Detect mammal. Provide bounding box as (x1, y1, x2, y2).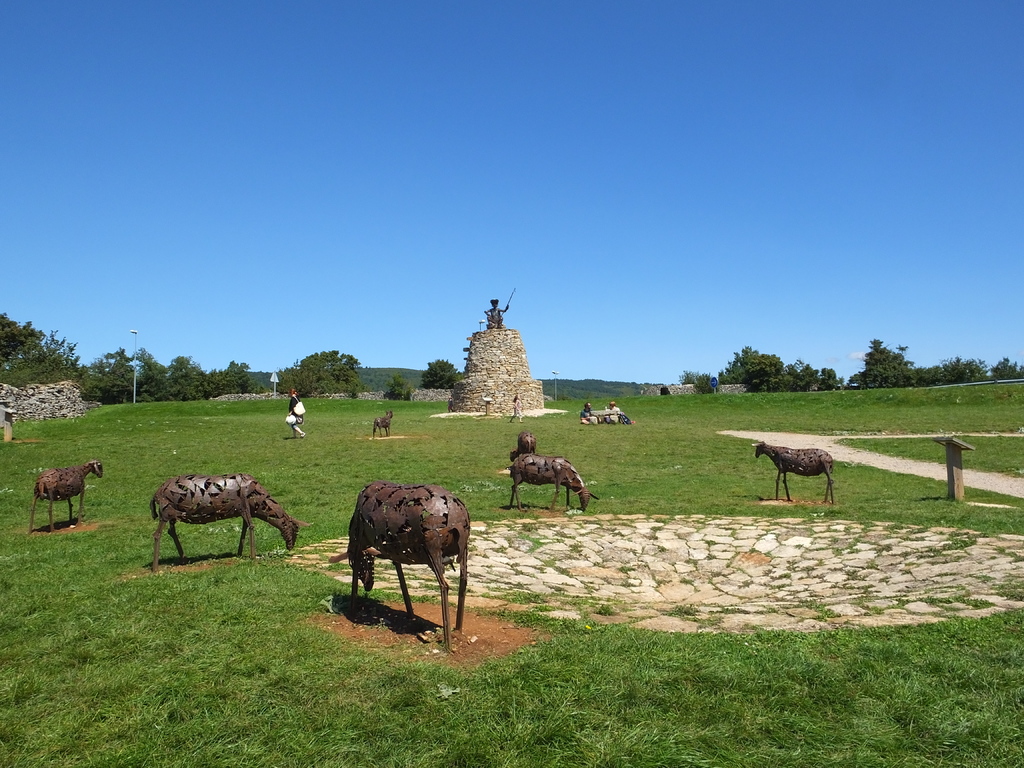
(753, 436, 838, 504).
